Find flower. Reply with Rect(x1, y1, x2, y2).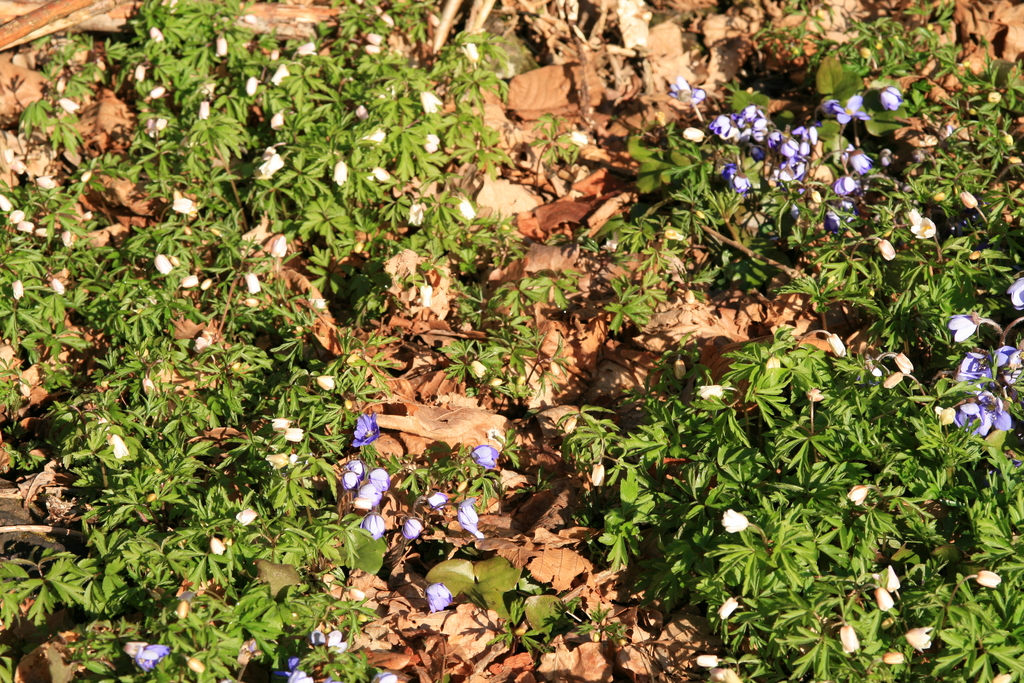
Rect(368, 668, 399, 682).
